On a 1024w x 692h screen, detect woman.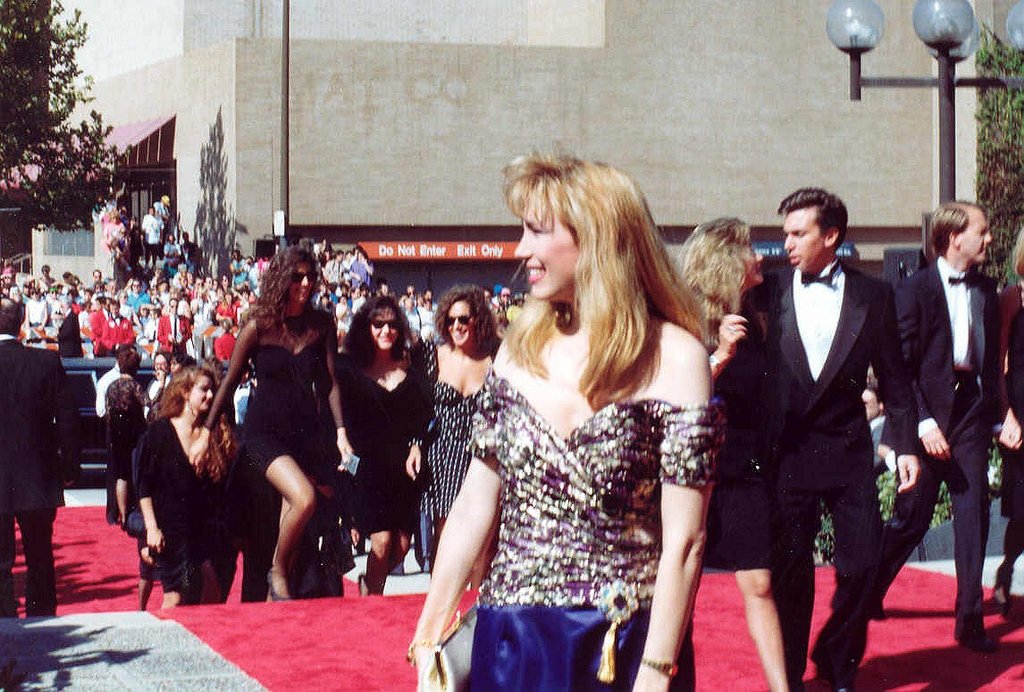
{"left": 126, "top": 358, "right": 236, "bottom": 608}.
